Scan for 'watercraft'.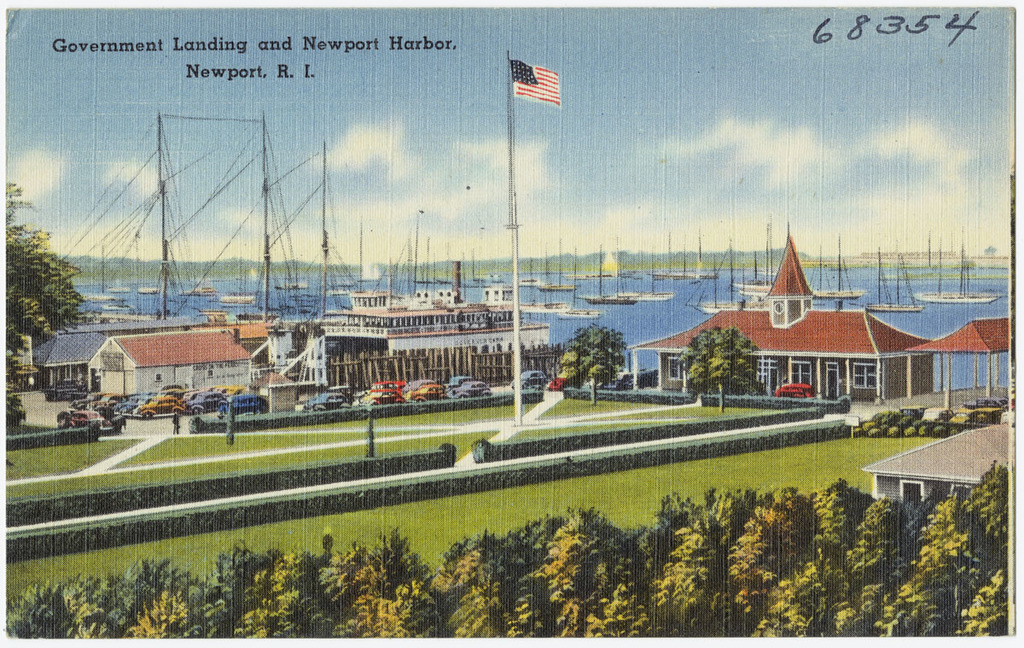
Scan result: box=[691, 252, 744, 312].
